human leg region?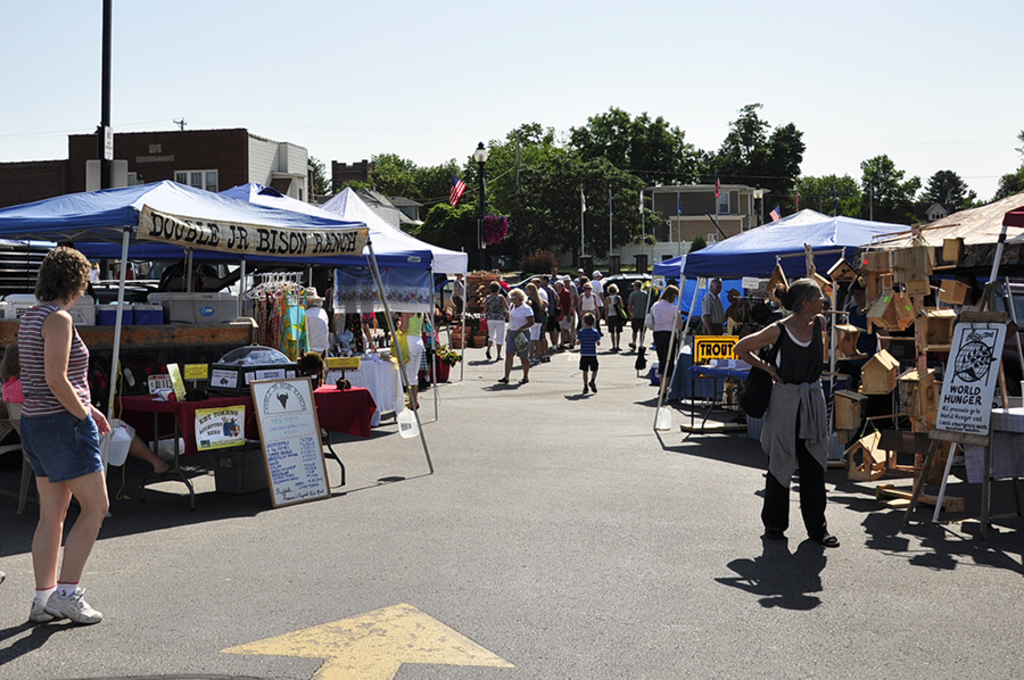
x1=608, y1=317, x2=621, y2=350
